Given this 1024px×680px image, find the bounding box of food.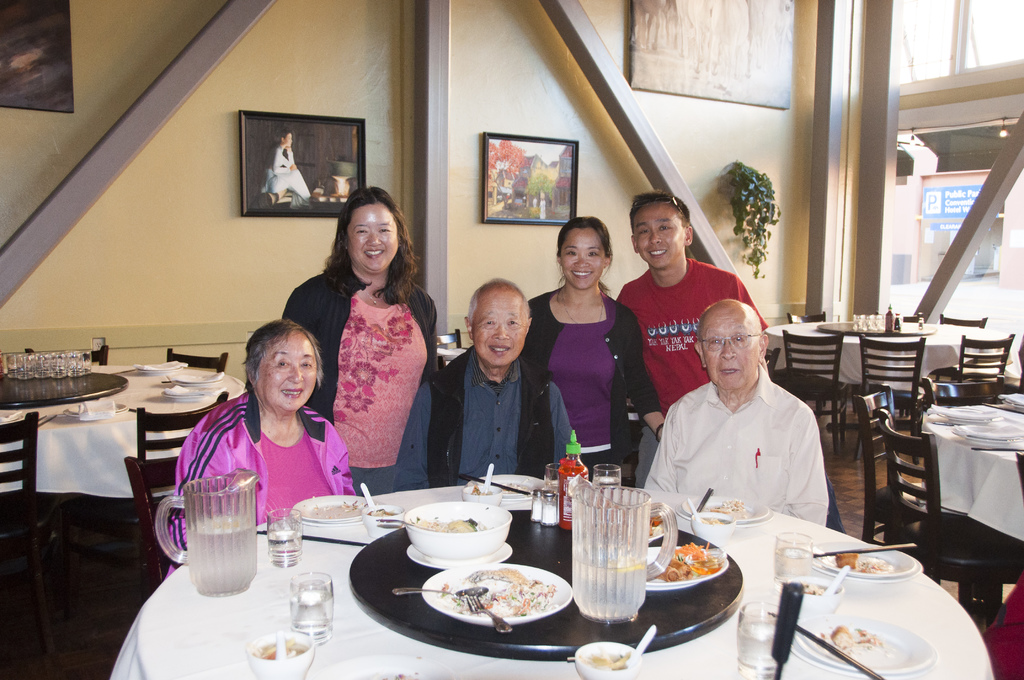
l=799, t=579, r=832, b=595.
